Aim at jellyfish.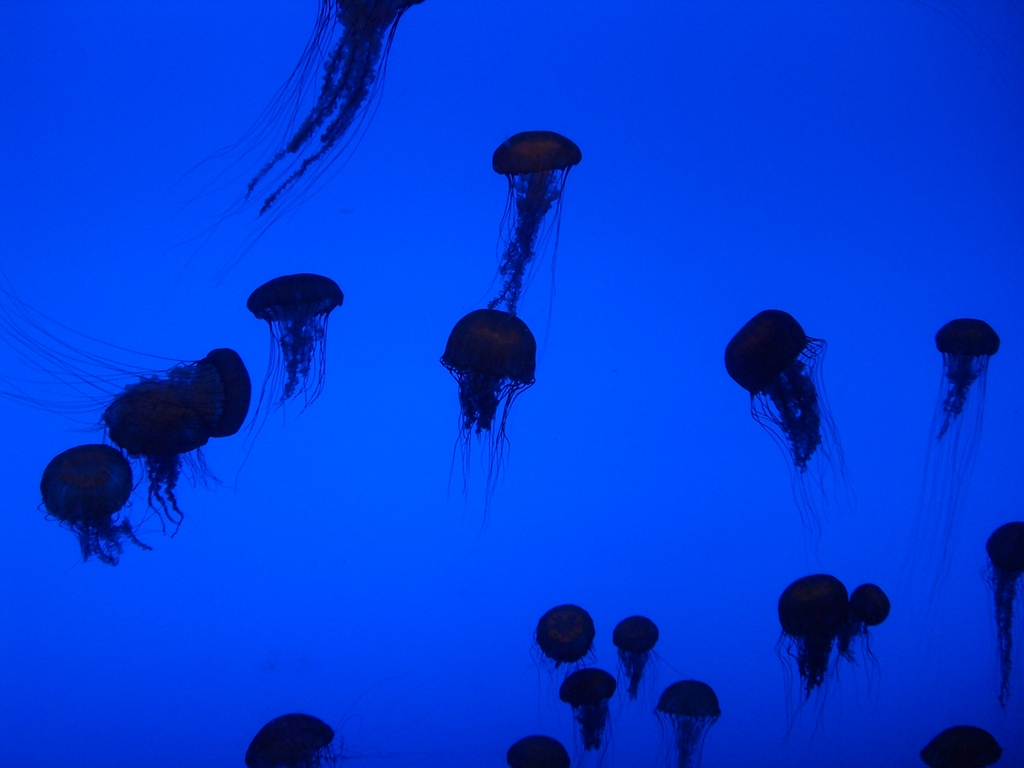
Aimed at {"x1": 244, "y1": 712, "x2": 355, "y2": 767}.
